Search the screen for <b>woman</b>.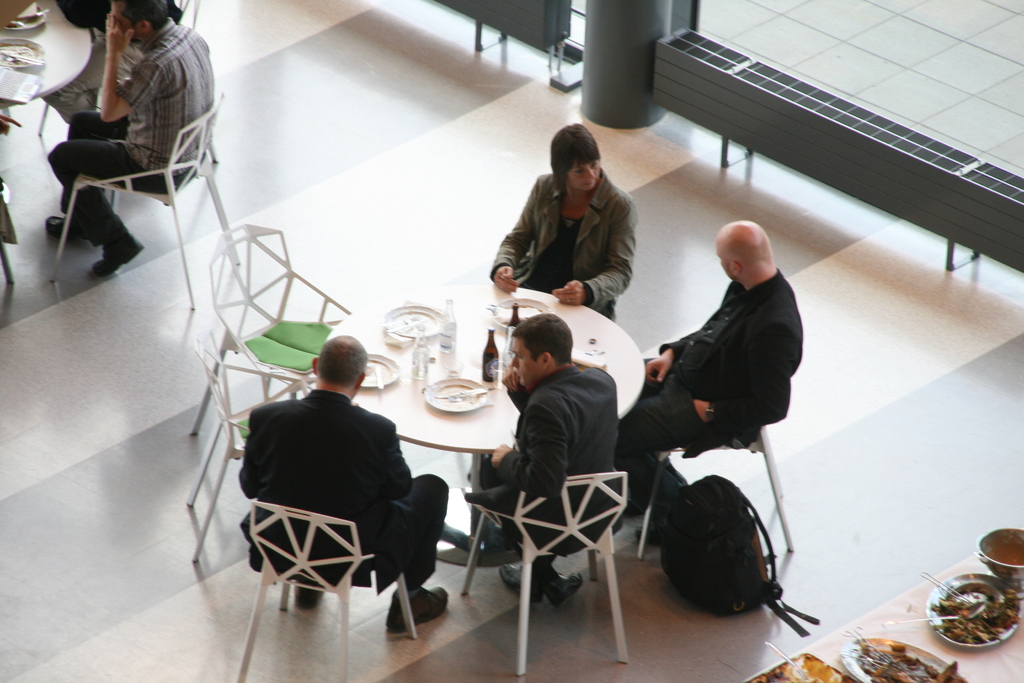
Found at x1=492 y1=130 x2=656 y2=325.
